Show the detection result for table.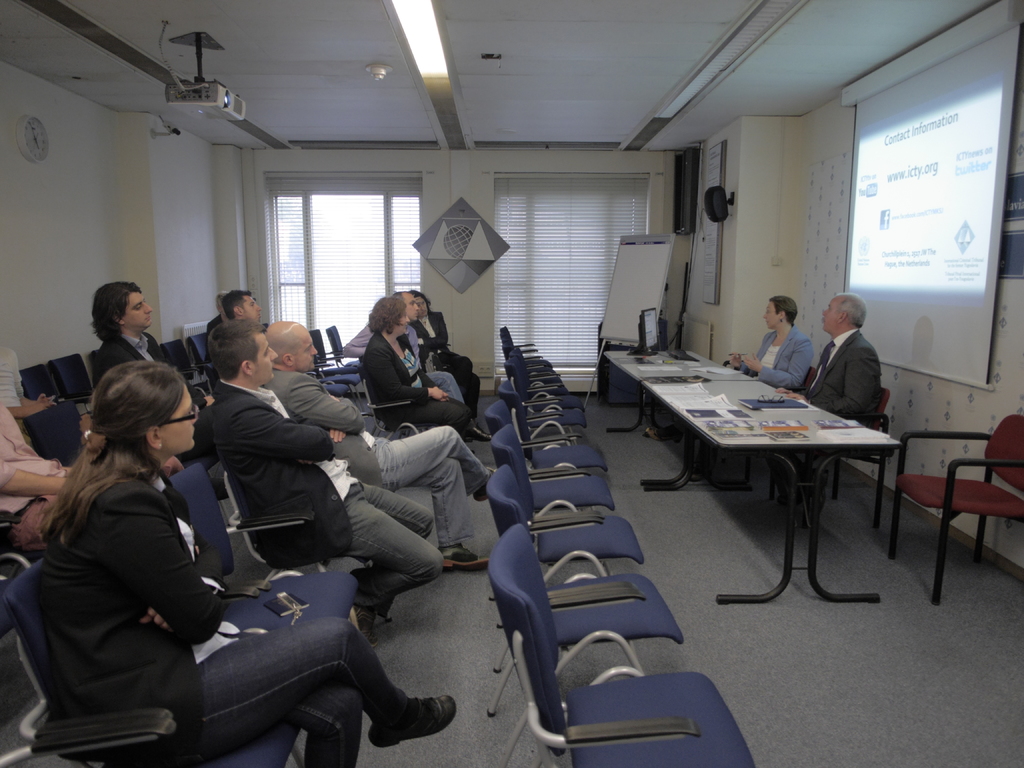
Rect(659, 390, 911, 600).
